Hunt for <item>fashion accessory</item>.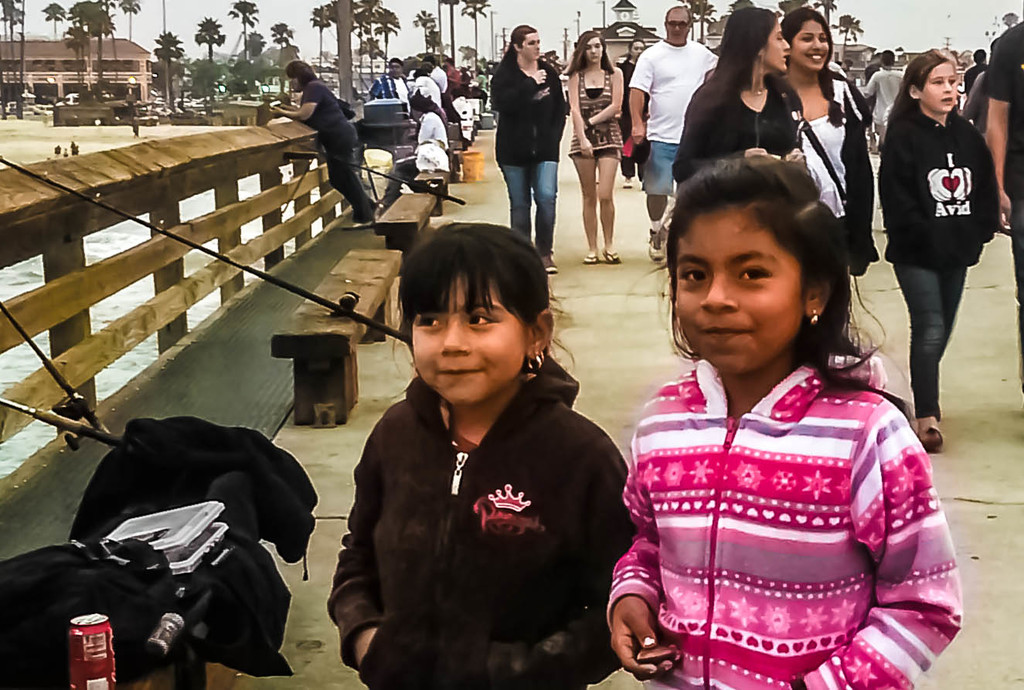
Hunted down at (left=525, top=354, right=542, bottom=372).
